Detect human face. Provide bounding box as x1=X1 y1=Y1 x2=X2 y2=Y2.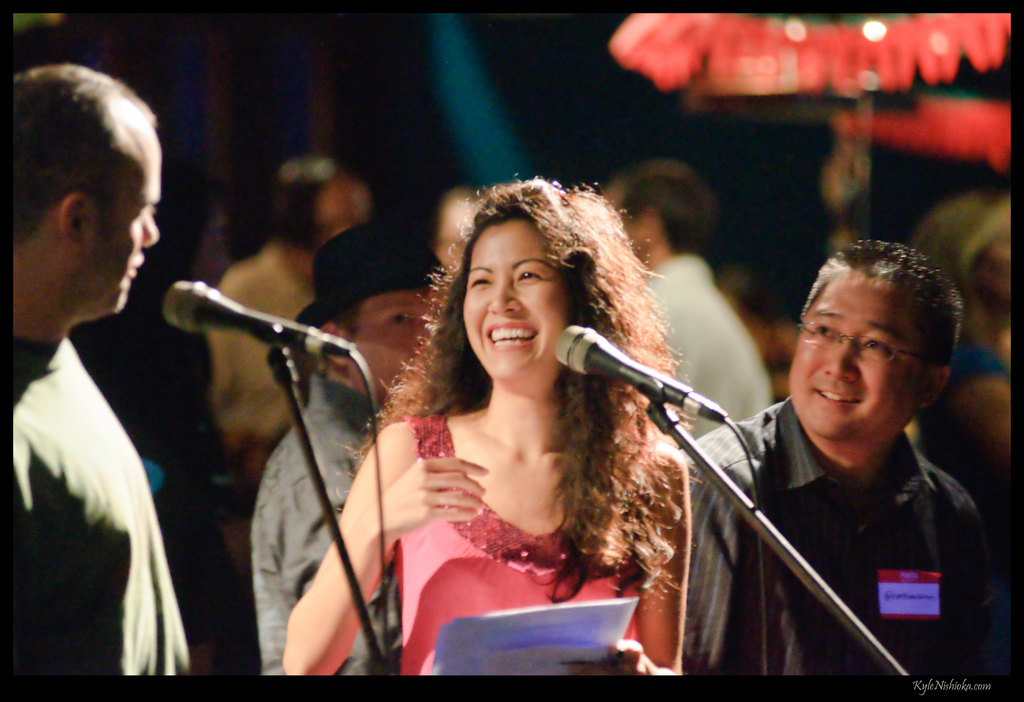
x1=461 y1=218 x2=570 y2=376.
